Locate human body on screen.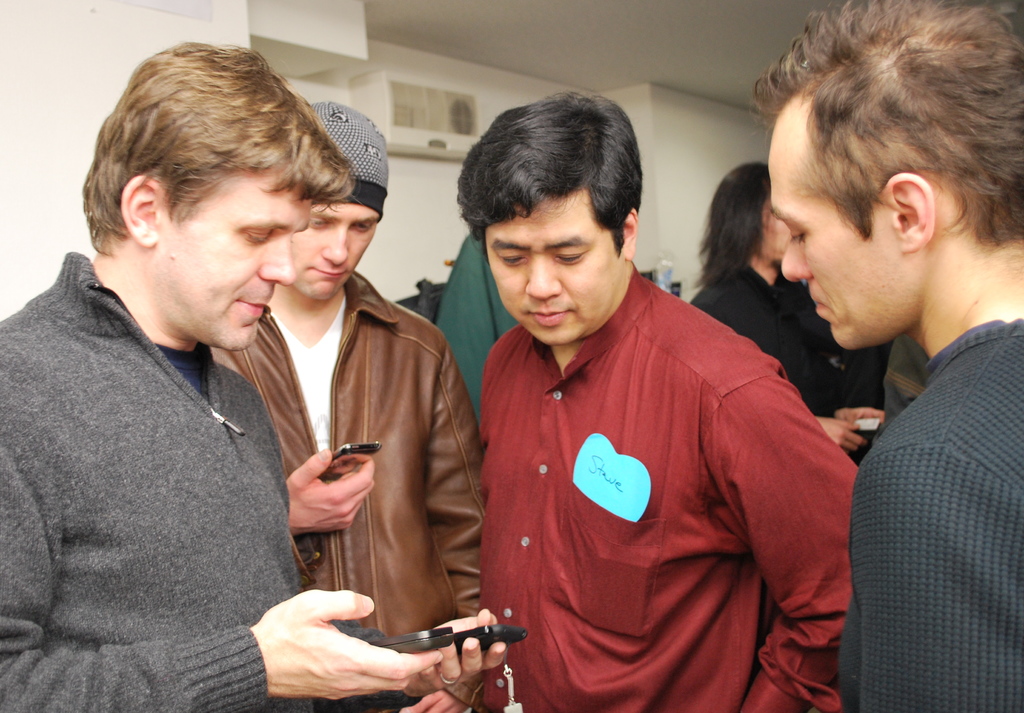
On screen at detection(479, 90, 860, 712).
